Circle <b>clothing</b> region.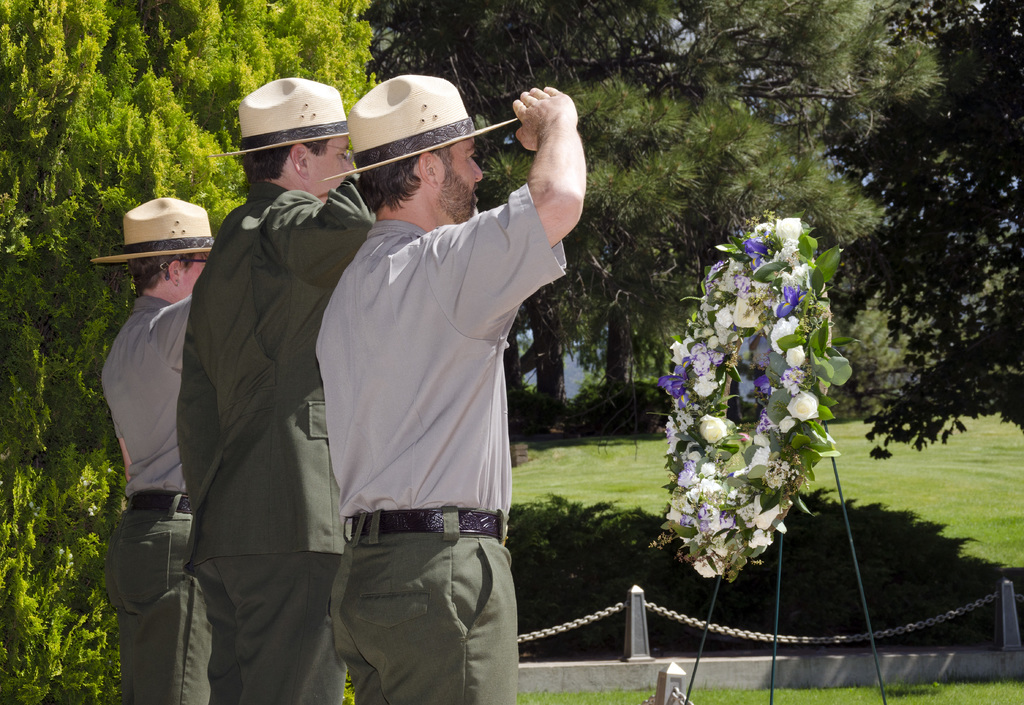
Region: (x1=315, y1=186, x2=567, y2=704).
